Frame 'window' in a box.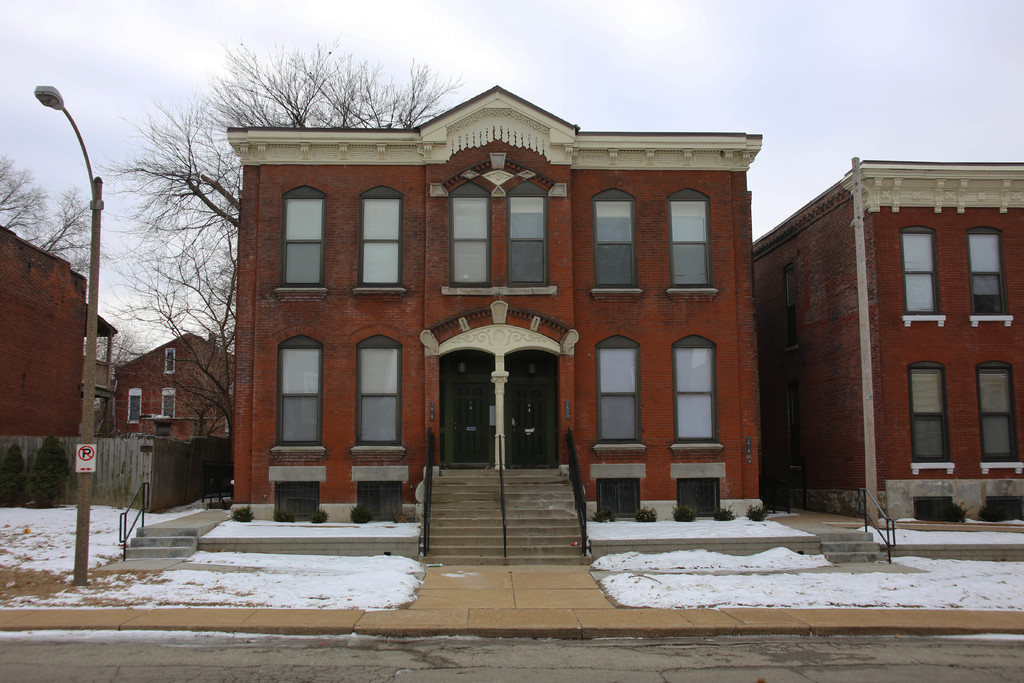
{"x1": 588, "y1": 187, "x2": 650, "y2": 303}.
